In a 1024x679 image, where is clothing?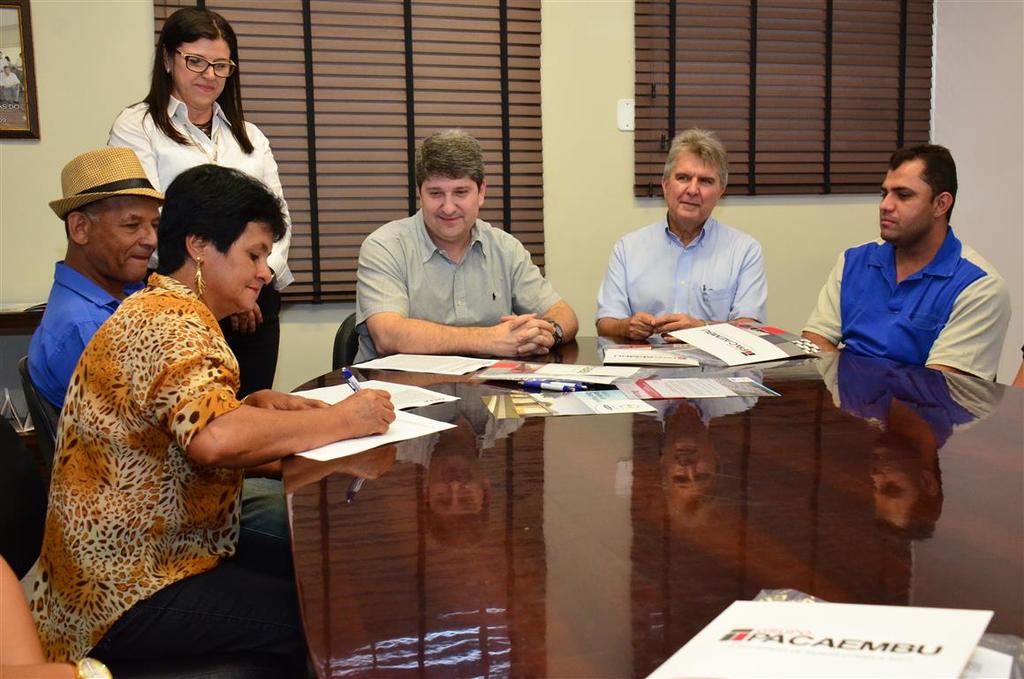
{"left": 114, "top": 81, "right": 303, "bottom": 286}.
